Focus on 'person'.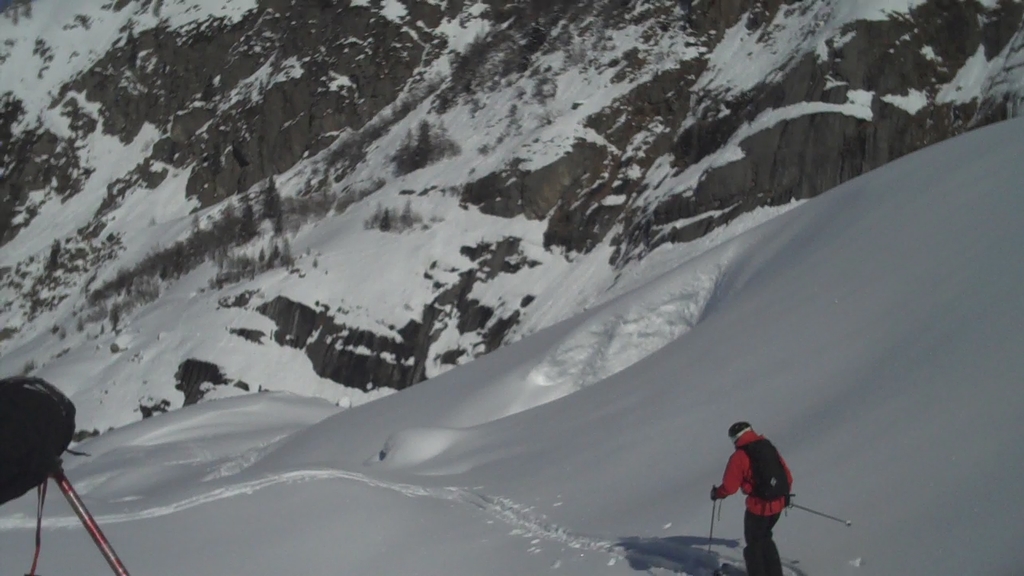
Focused at pyautogui.locateOnScreen(730, 413, 805, 567).
